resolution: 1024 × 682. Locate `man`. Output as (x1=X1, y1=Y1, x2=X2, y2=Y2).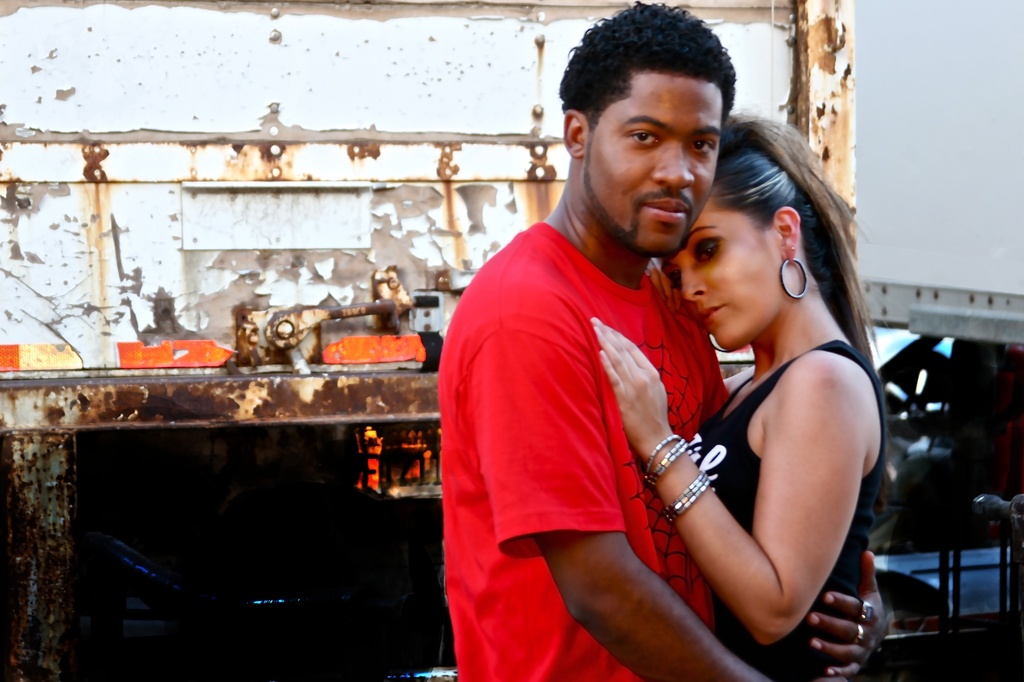
(x1=506, y1=52, x2=832, y2=674).
